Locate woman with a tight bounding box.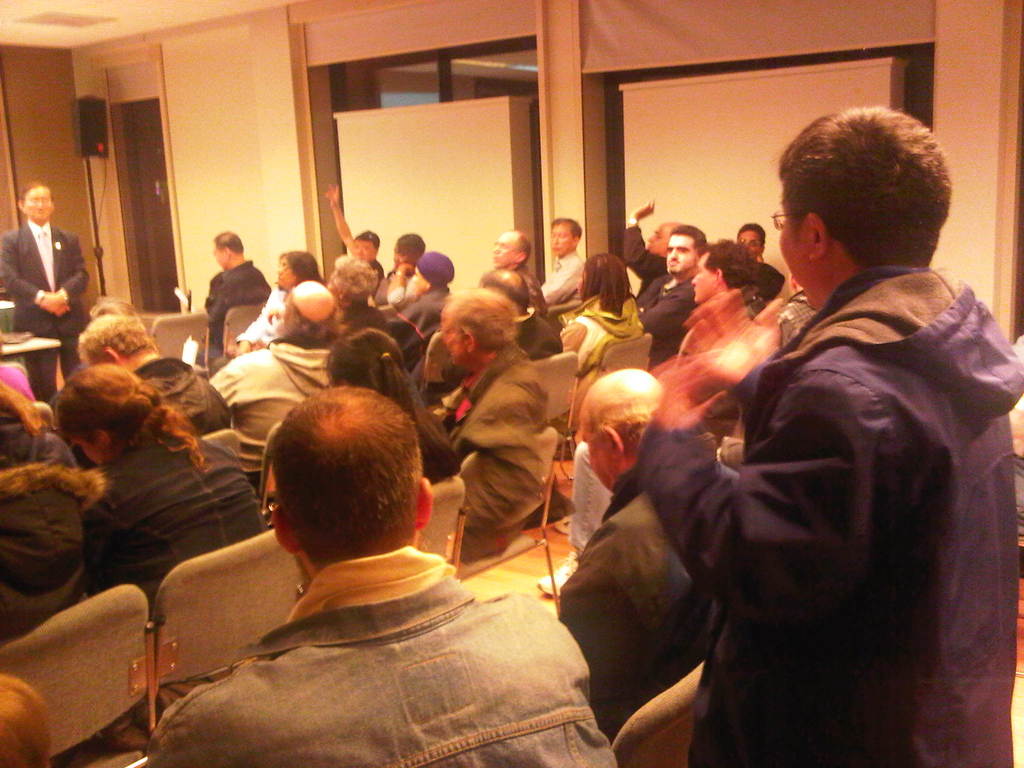
pyautogui.locateOnScreen(0, 374, 105, 643).
